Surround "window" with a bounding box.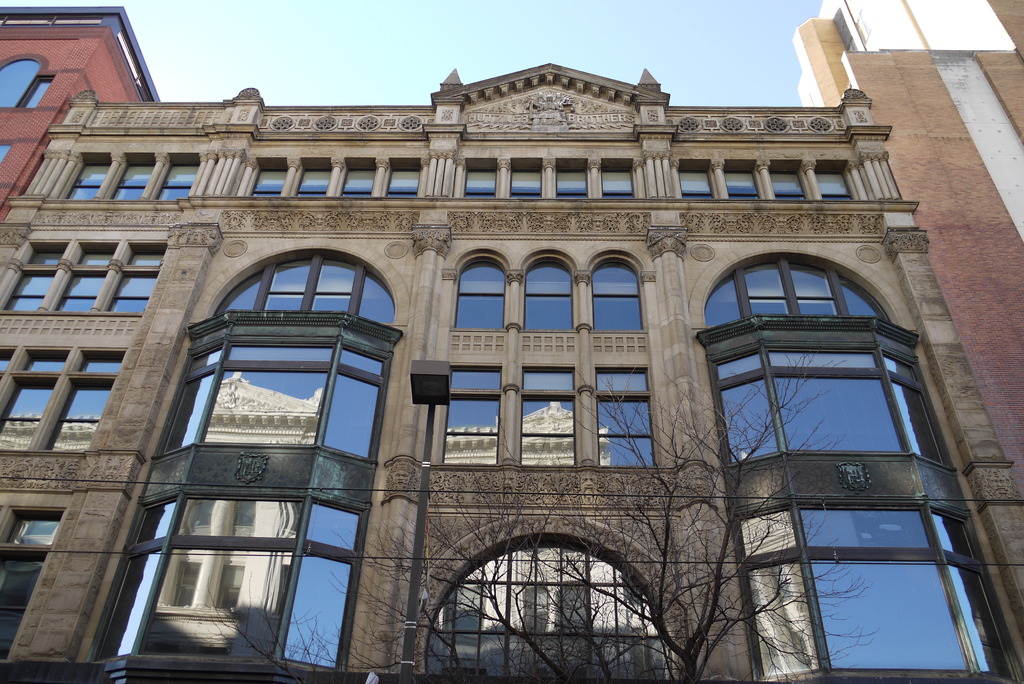
box=[385, 165, 420, 200].
